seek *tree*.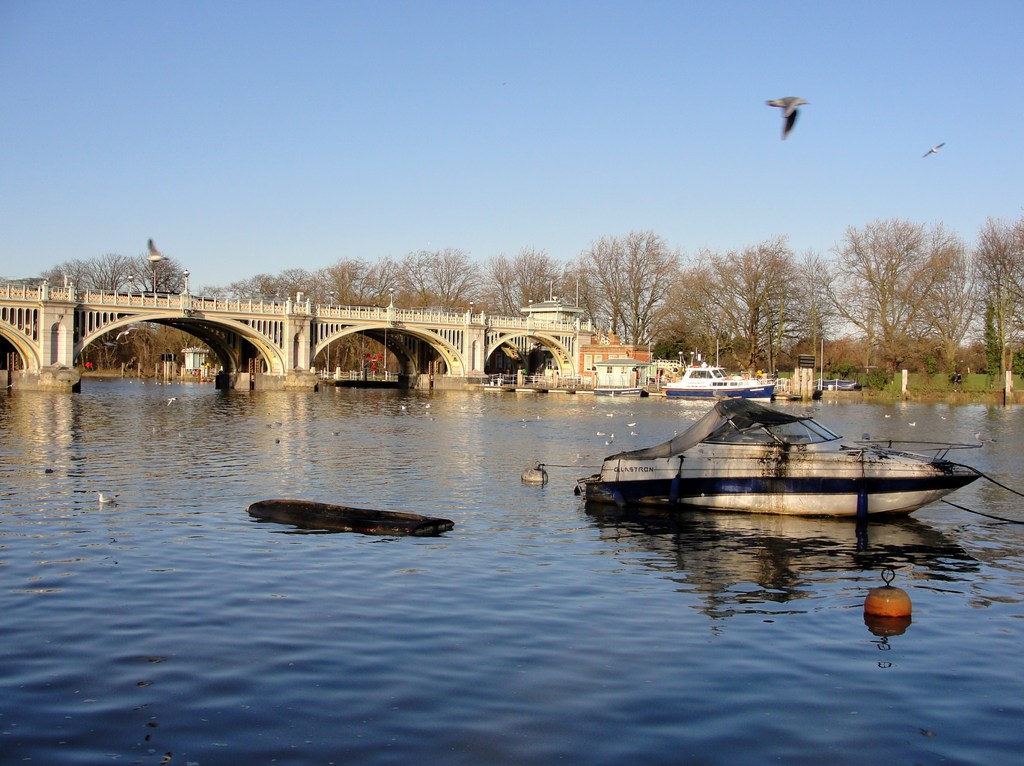
(29,247,191,297).
